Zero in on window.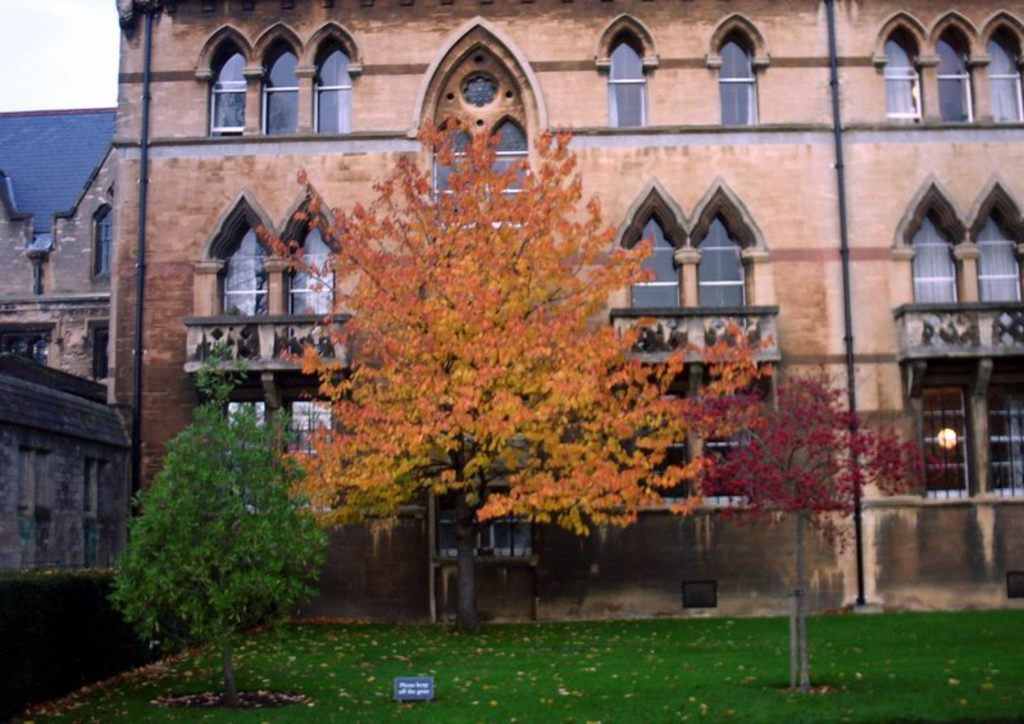
Zeroed in: Rect(292, 223, 340, 317).
